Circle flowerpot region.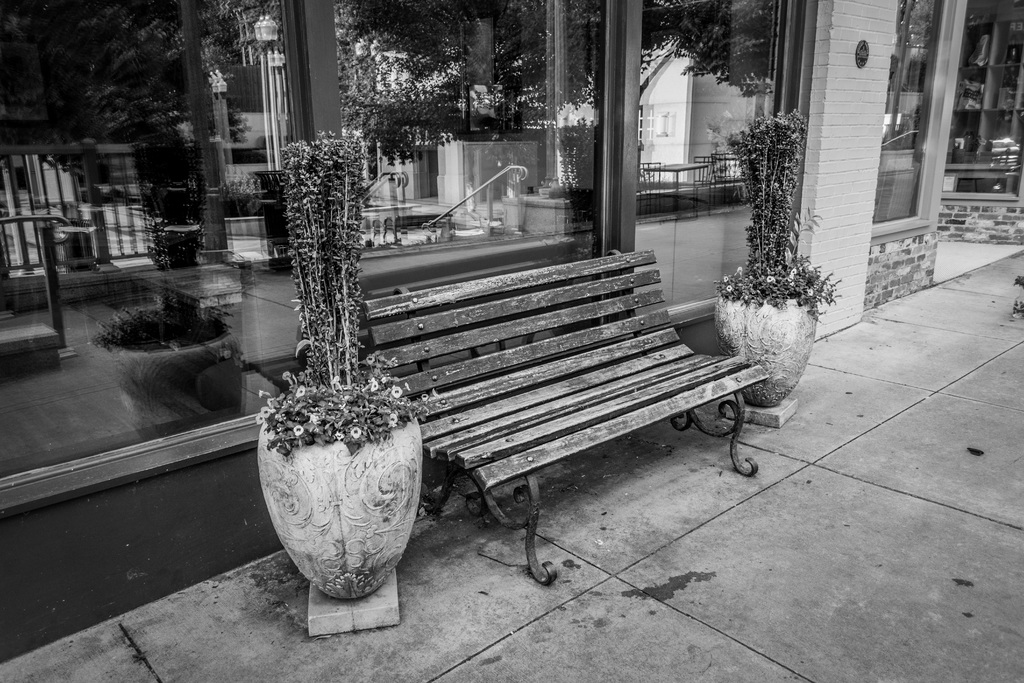
Region: 259, 318, 431, 622.
